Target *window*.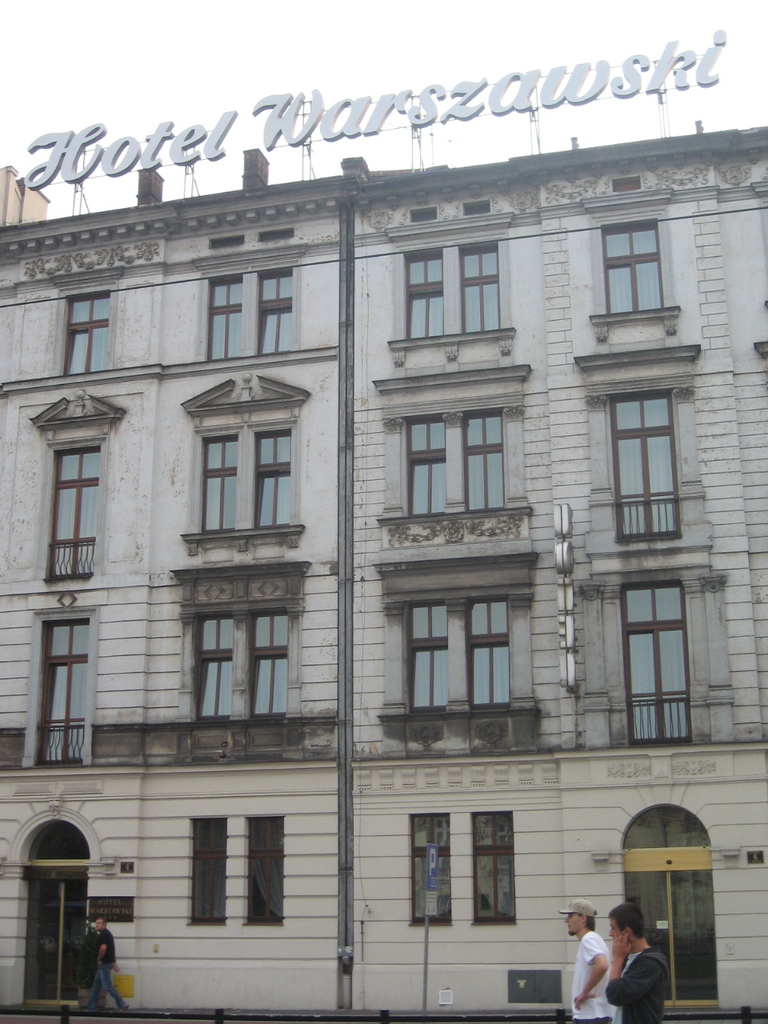
Target region: 401/413/443/513.
